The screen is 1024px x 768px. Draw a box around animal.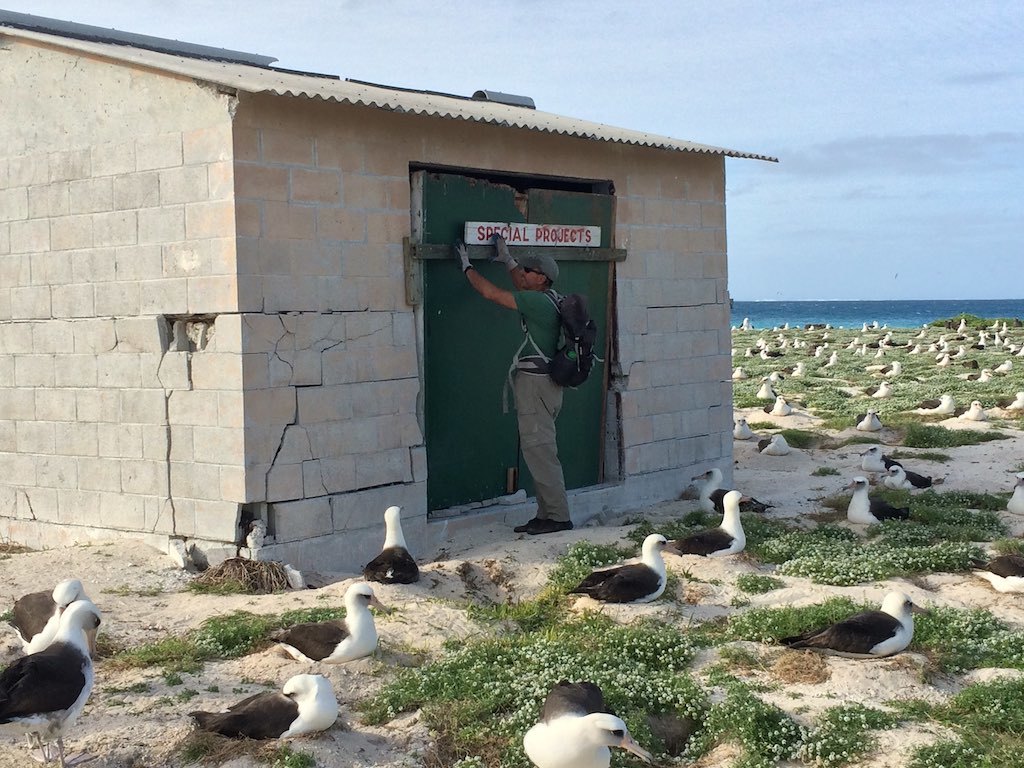
{"x1": 785, "y1": 597, "x2": 934, "y2": 657}.
